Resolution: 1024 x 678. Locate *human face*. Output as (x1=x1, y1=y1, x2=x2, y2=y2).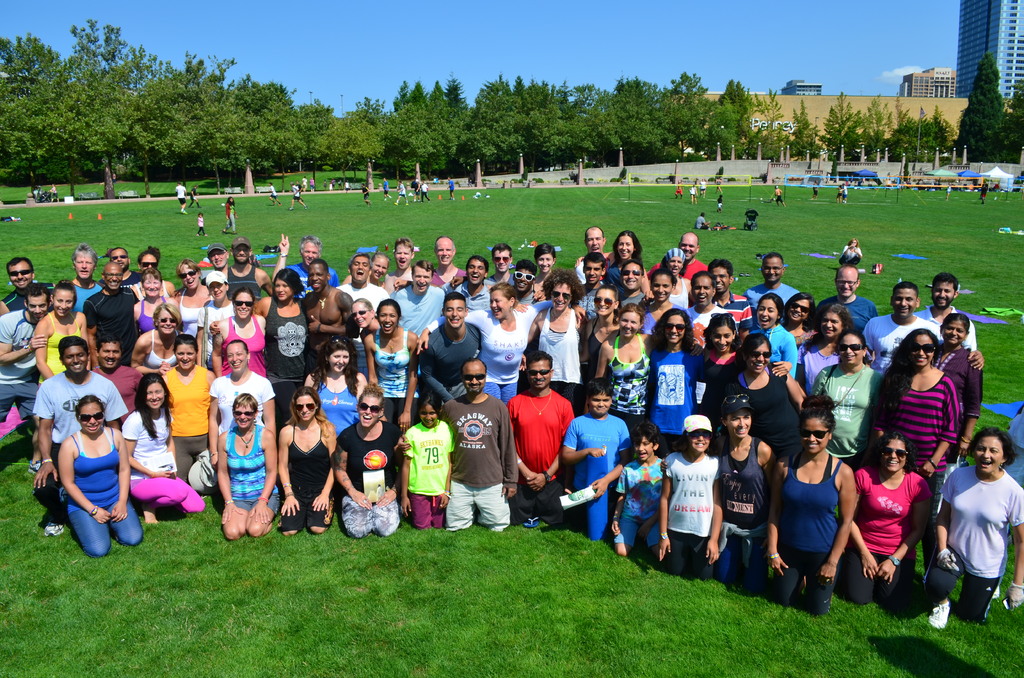
(x1=979, y1=433, x2=1001, y2=471).
